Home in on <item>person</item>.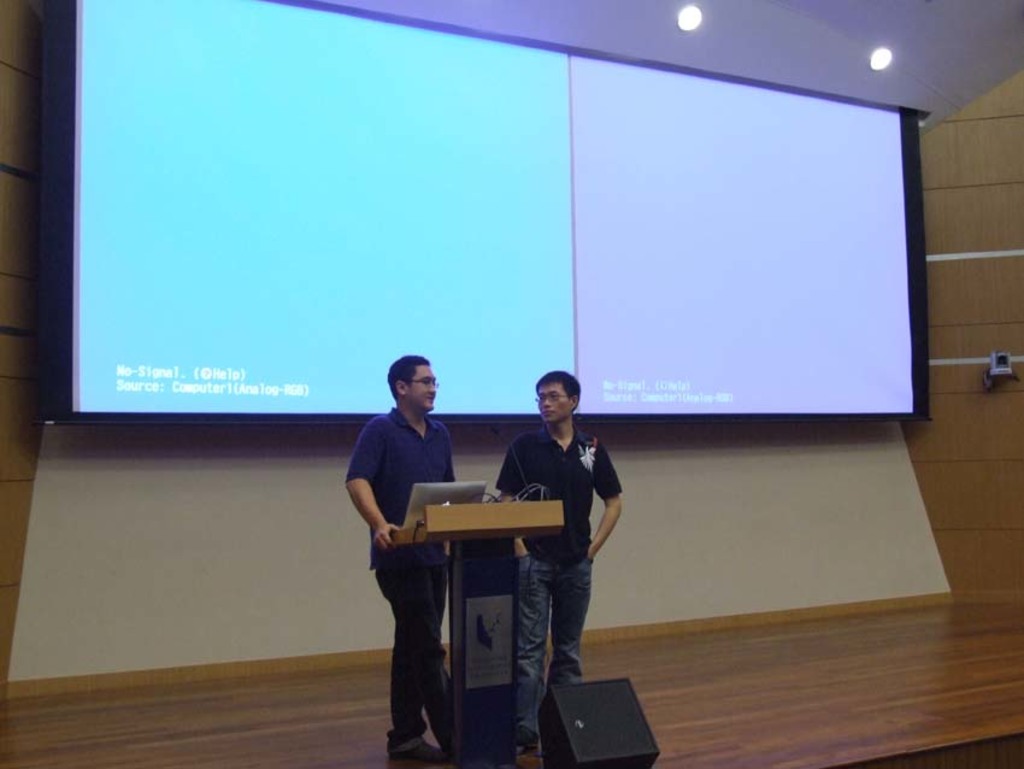
Homed in at box=[498, 370, 624, 761].
